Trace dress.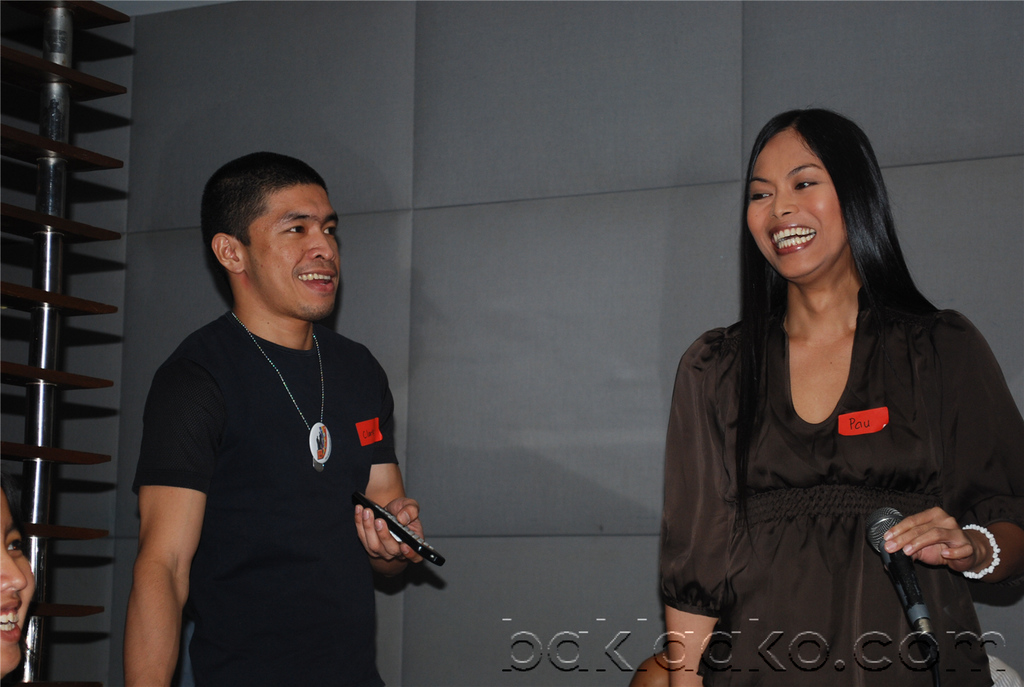
Traced to [x1=659, y1=283, x2=1023, y2=686].
